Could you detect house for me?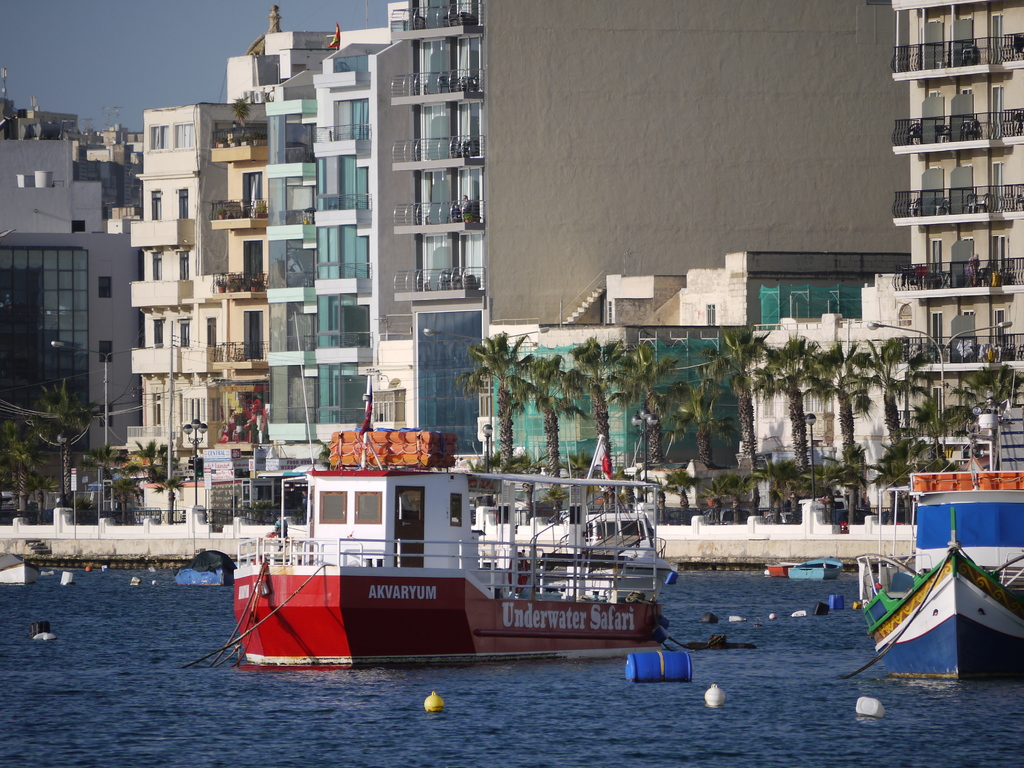
Detection result: 0/138/143/471.
